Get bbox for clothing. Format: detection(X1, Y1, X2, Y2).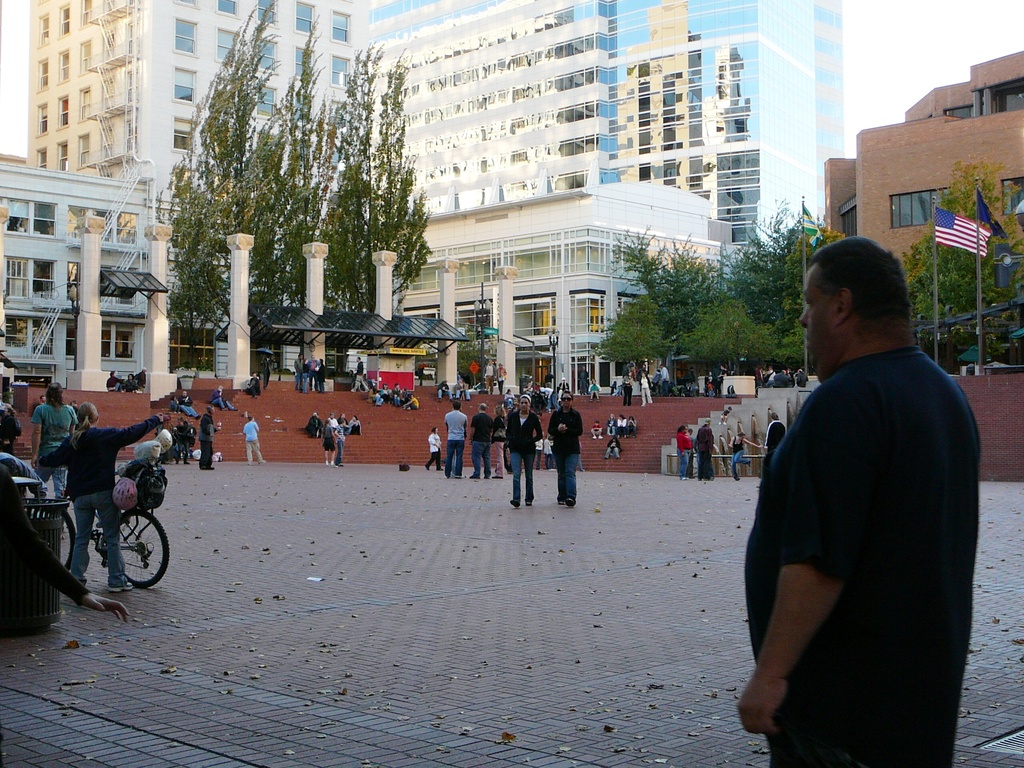
detection(500, 408, 543, 509).
